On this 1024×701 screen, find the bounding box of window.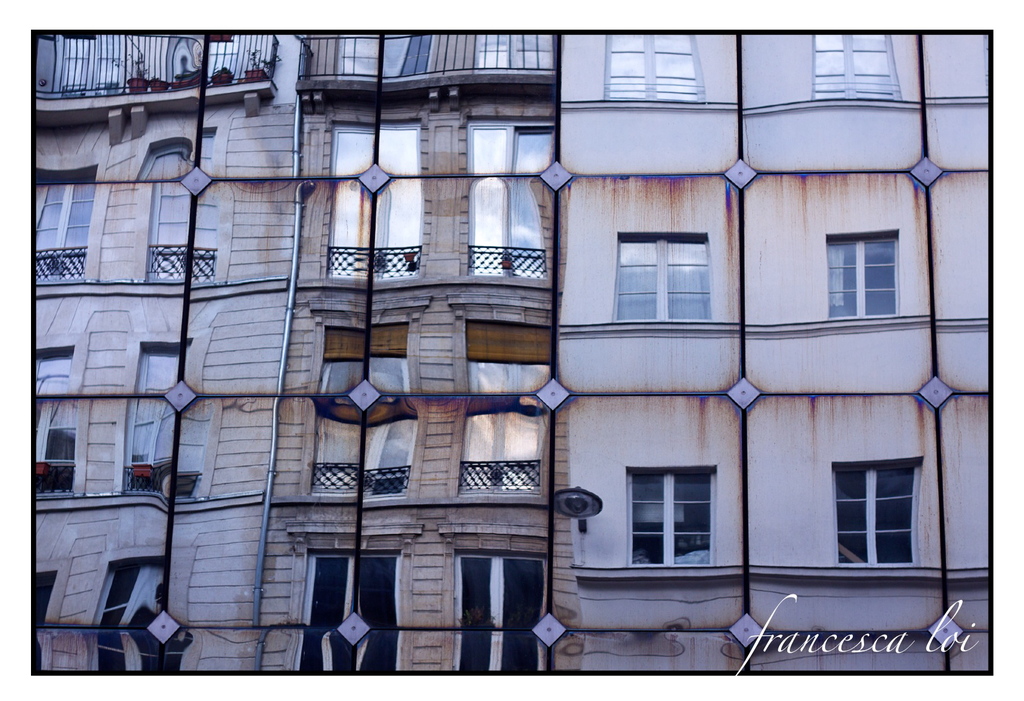
Bounding box: select_region(333, 27, 558, 76).
